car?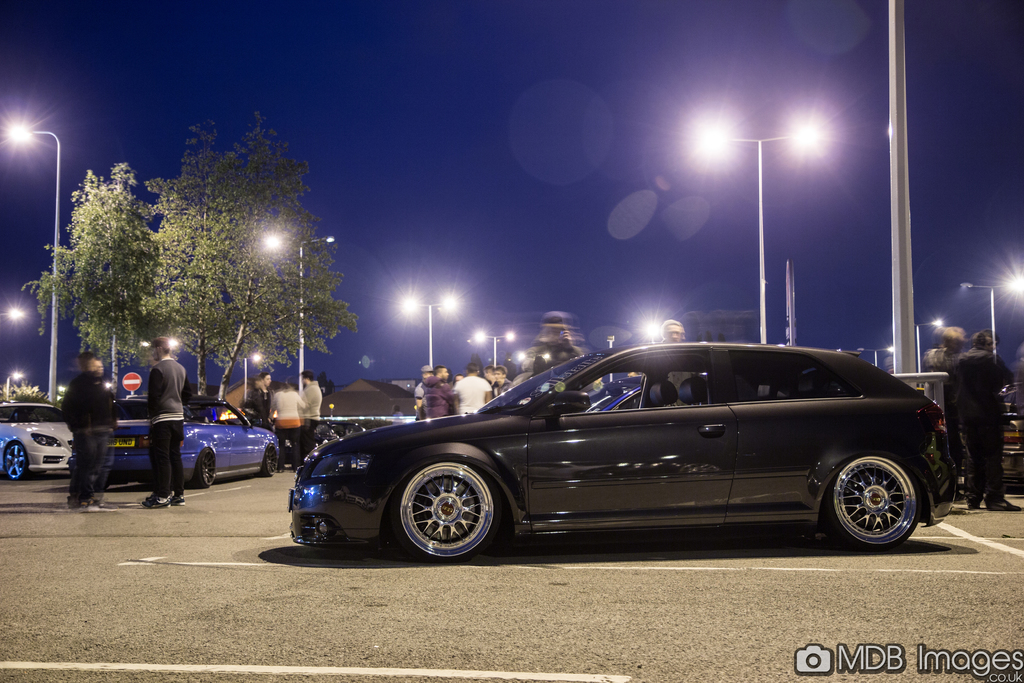
957/381/1023/491
